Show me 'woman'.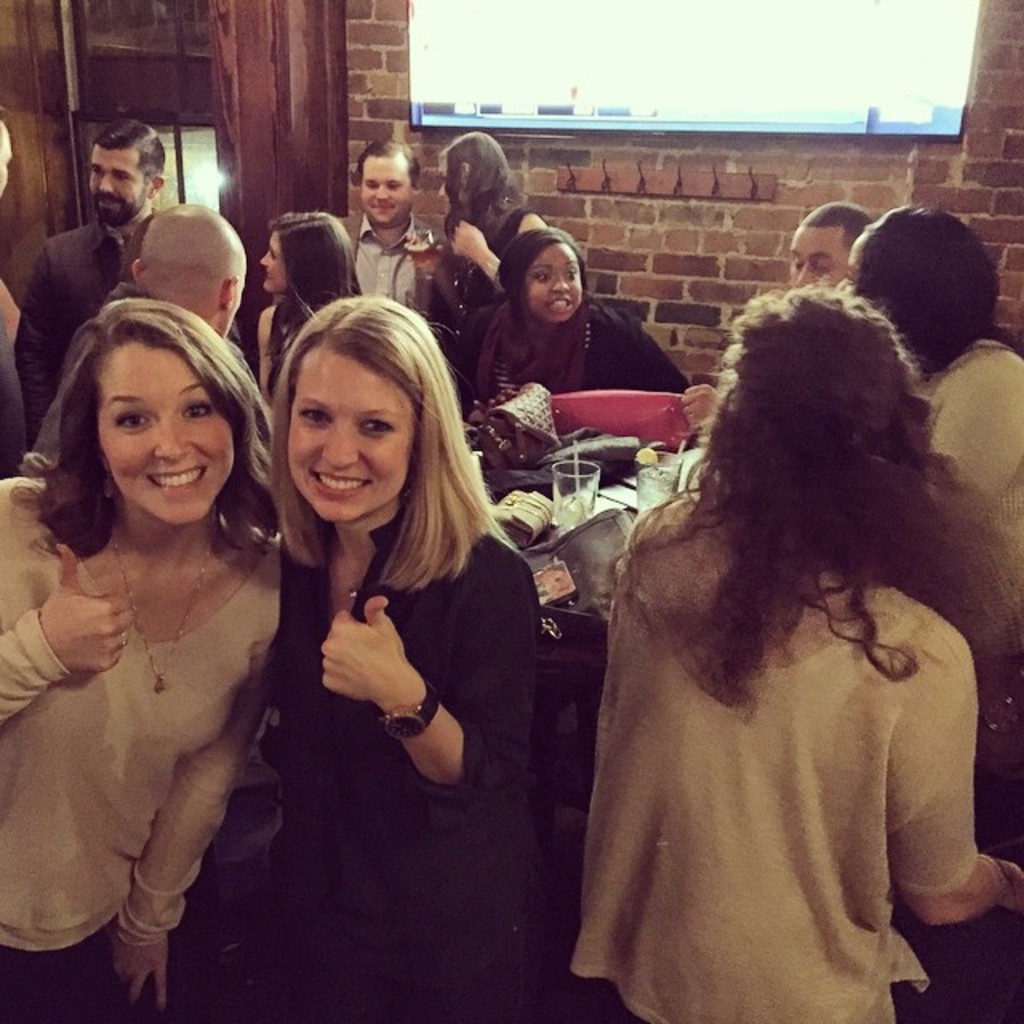
'woman' is here: 832, 203, 1022, 531.
